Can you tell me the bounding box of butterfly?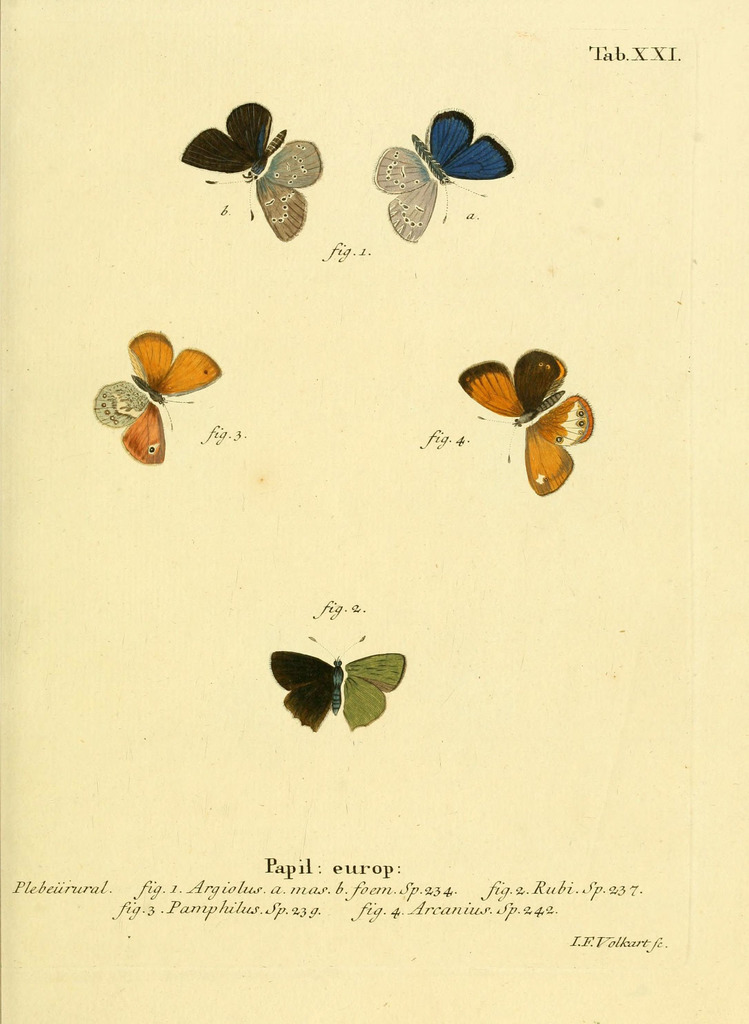
456 349 600 497.
